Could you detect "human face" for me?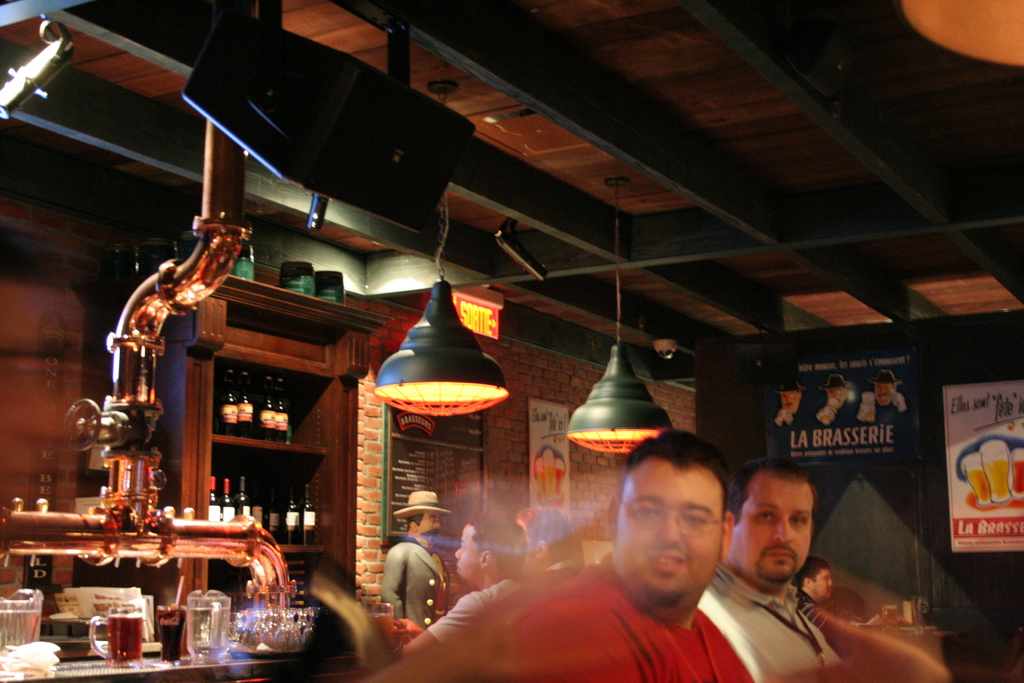
Detection result: 615/468/719/604.
